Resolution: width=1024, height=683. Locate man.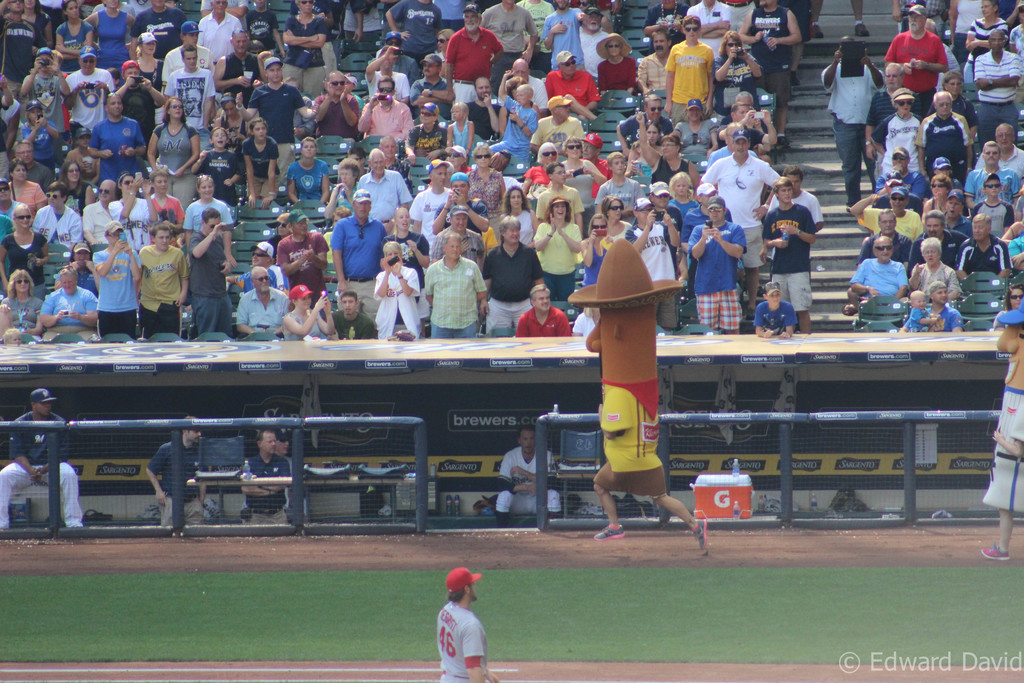
886 4 948 123.
